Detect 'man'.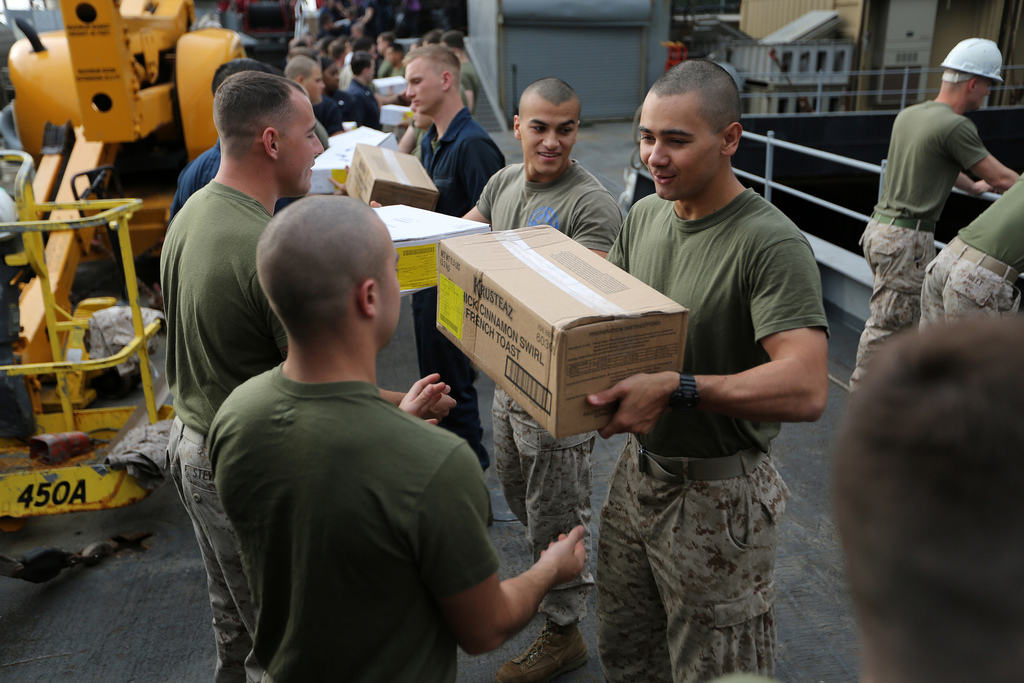
Detected at l=339, t=47, r=382, b=126.
